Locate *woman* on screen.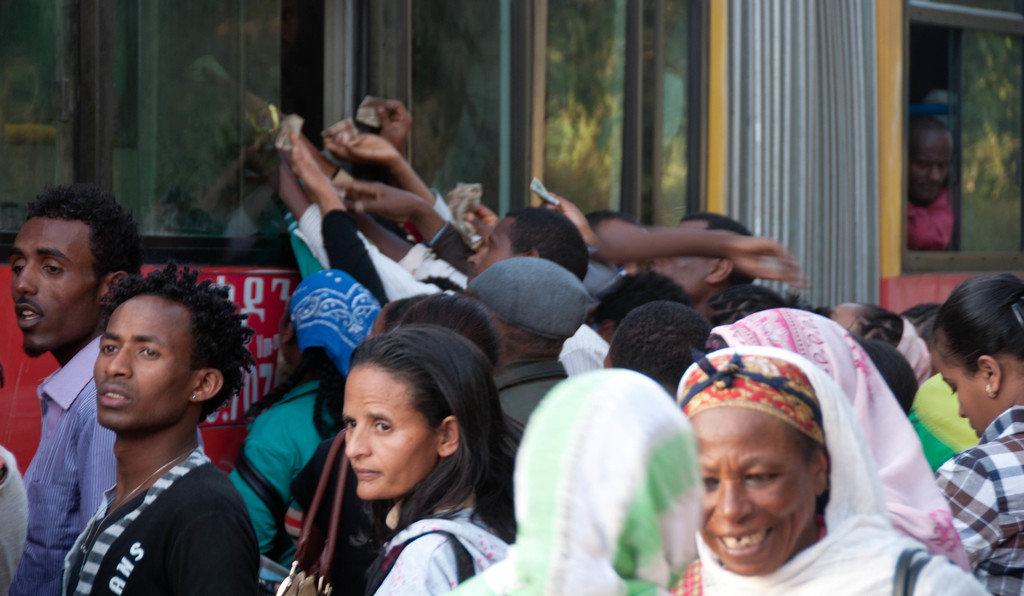
On screen at <box>445,357,712,595</box>.
